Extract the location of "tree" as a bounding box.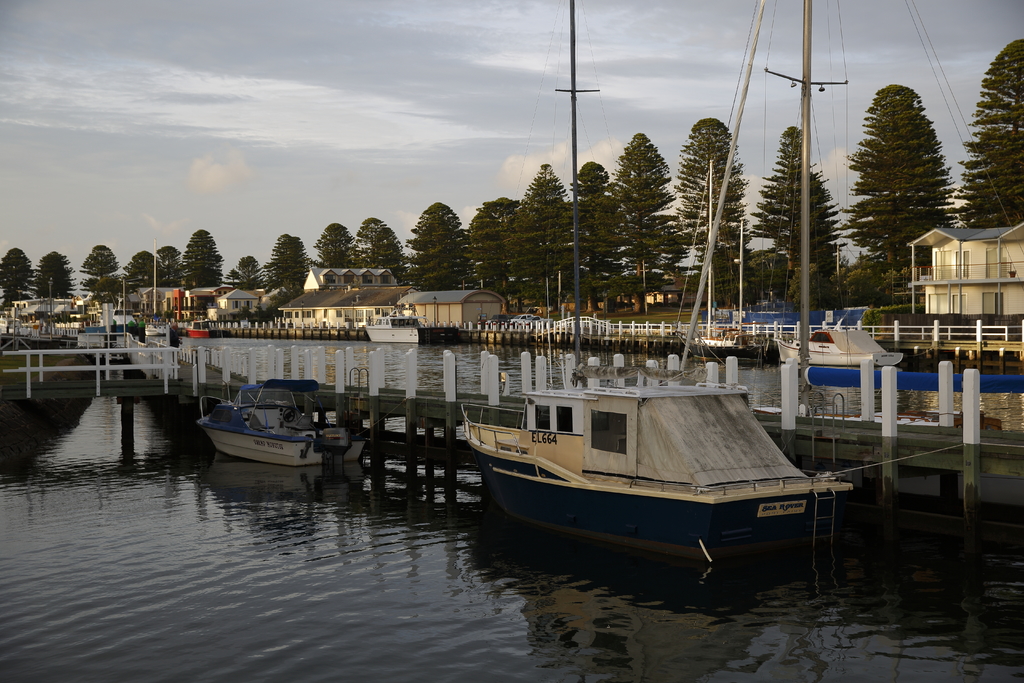
(959,37,1023,226).
